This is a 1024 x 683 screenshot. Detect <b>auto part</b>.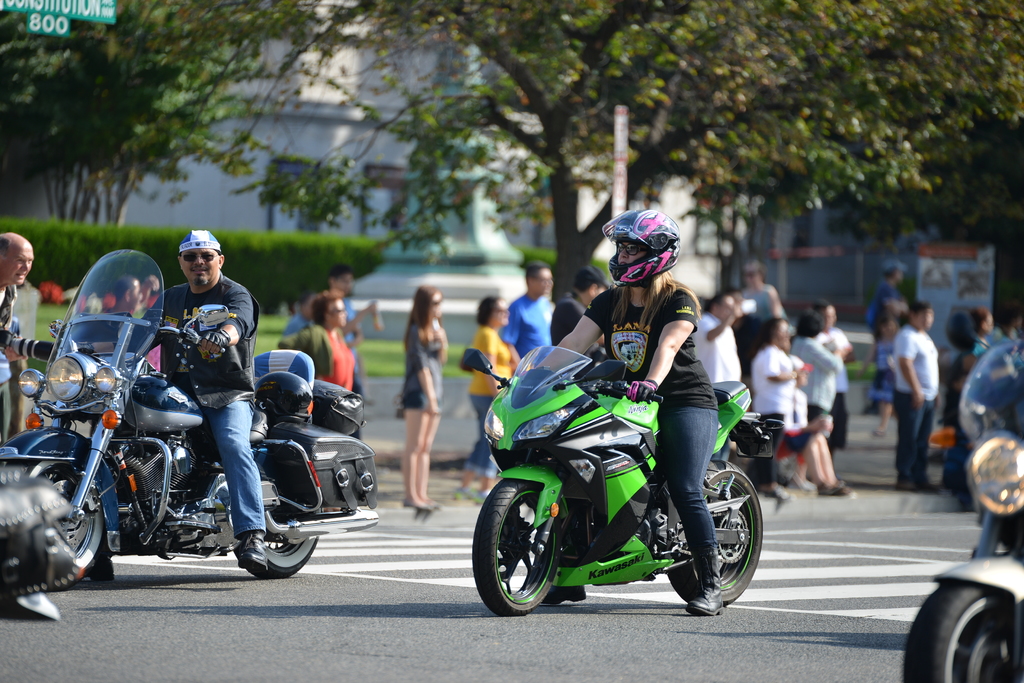
pyautogui.locateOnScreen(470, 474, 563, 613).
